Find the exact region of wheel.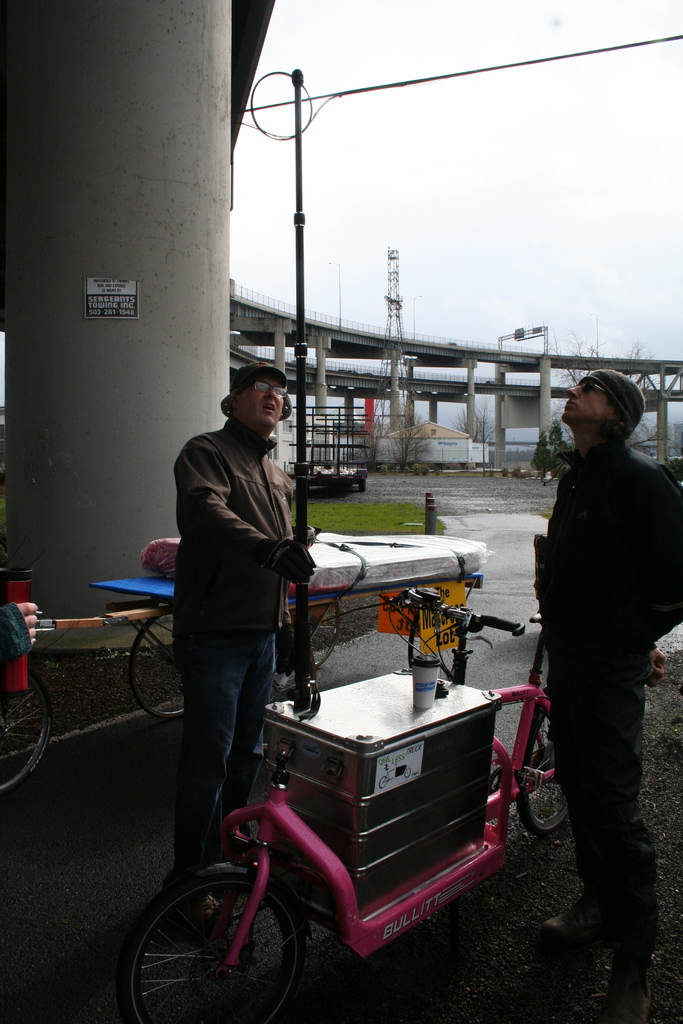
Exact region: (511, 693, 584, 833).
